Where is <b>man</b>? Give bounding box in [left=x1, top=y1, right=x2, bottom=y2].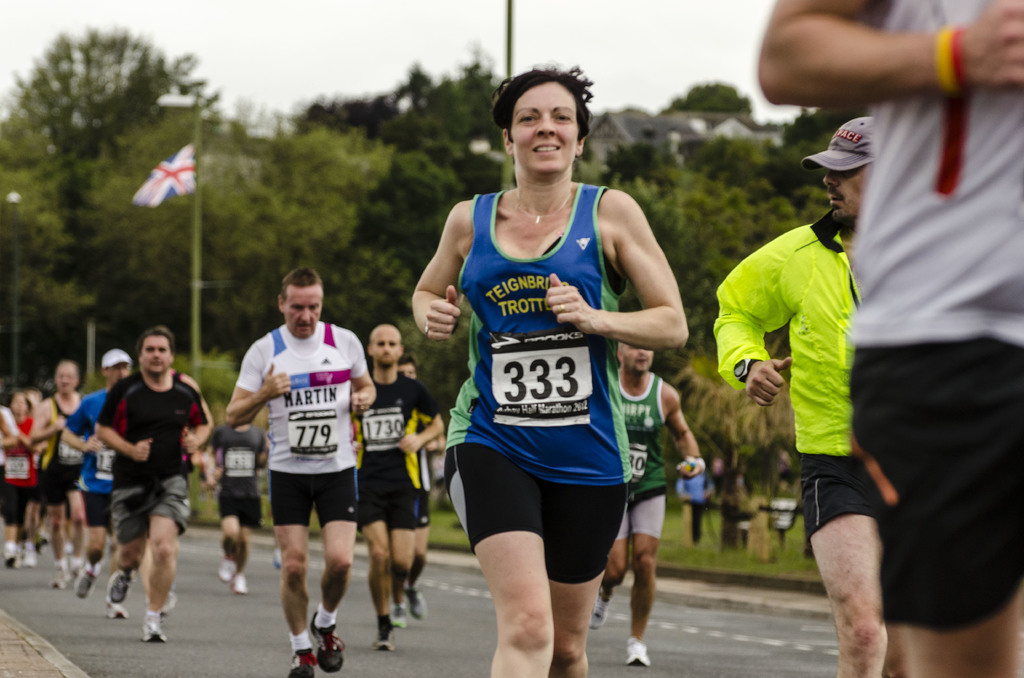
[left=352, top=325, right=445, bottom=649].
